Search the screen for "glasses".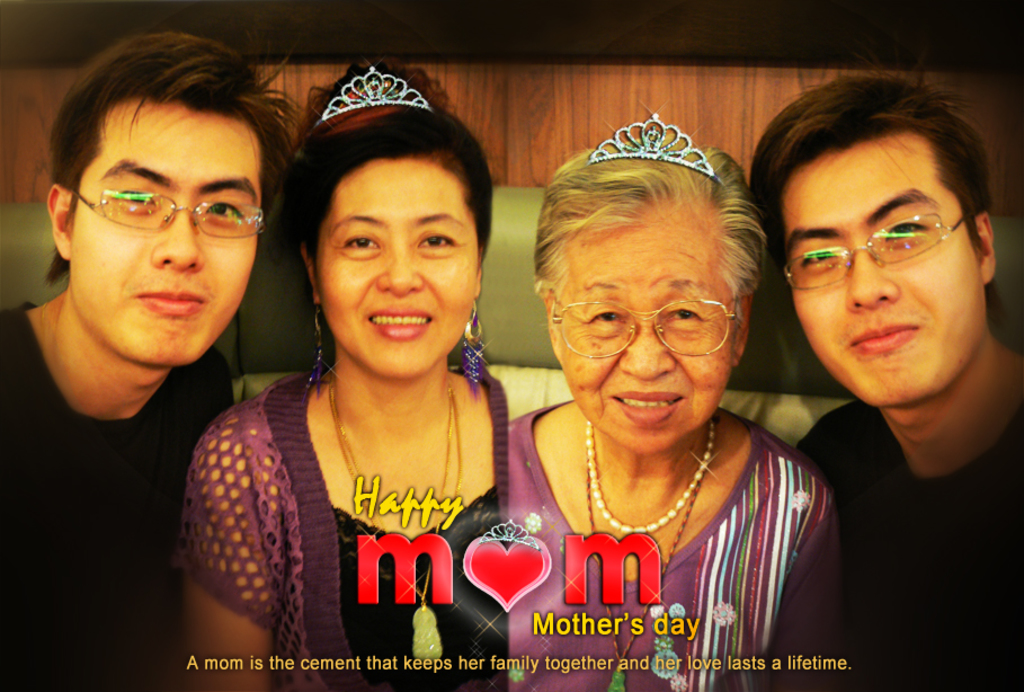
Found at crop(66, 179, 266, 240).
